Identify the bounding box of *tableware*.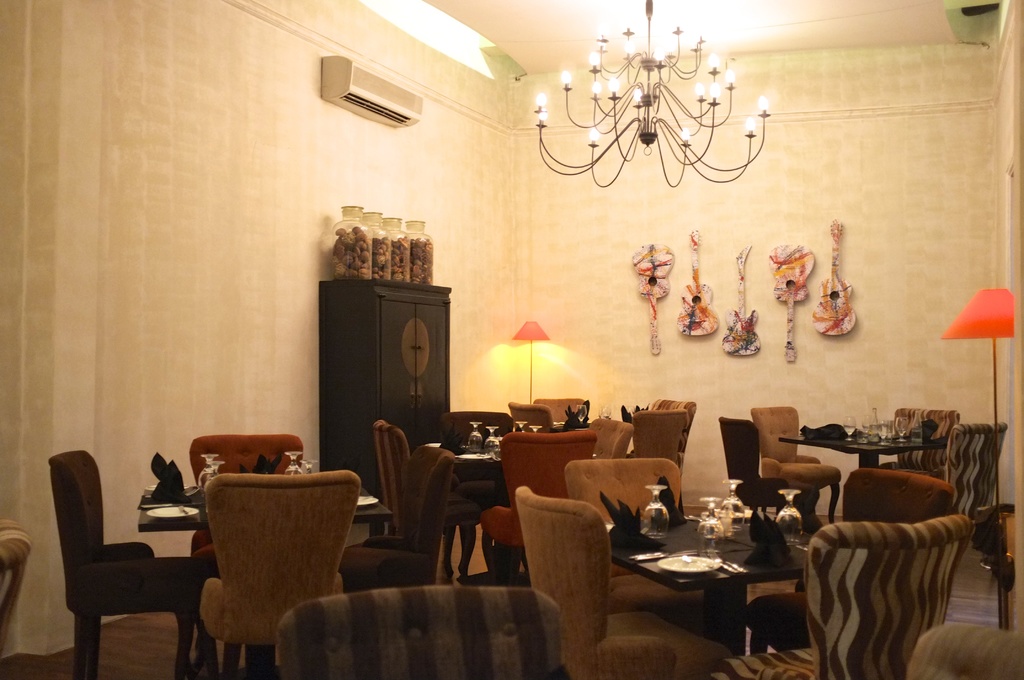
(x1=773, y1=485, x2=804, y2=546).
